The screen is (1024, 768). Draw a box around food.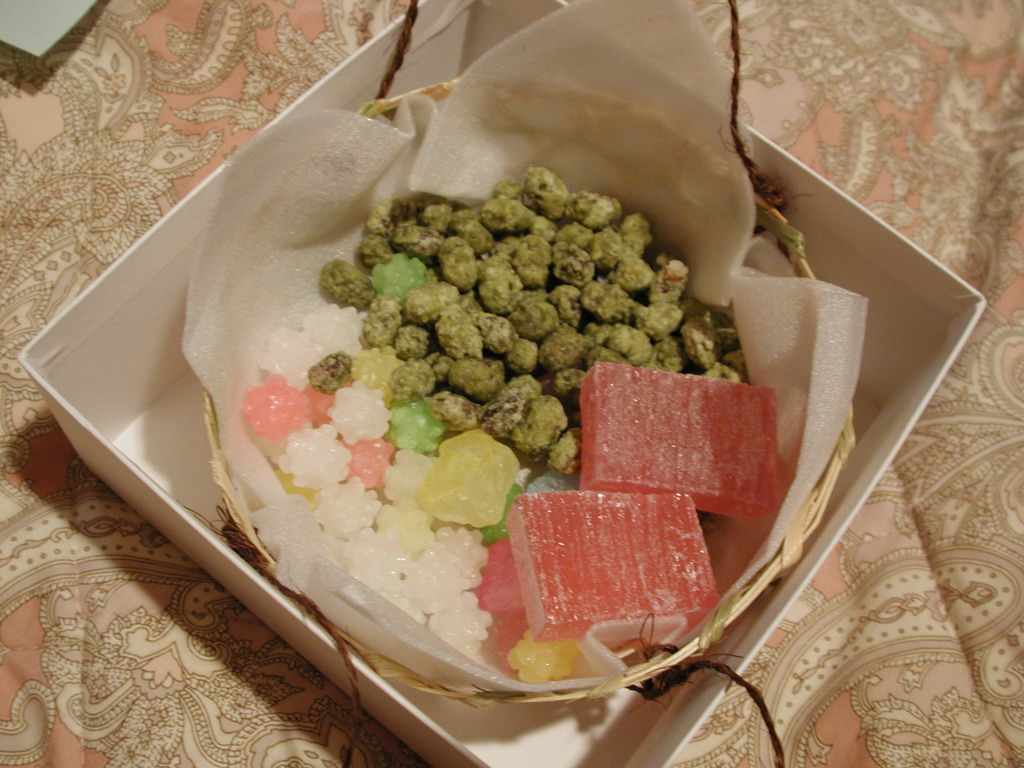
<bbox>193, 109, 802, 654</bbox>.
